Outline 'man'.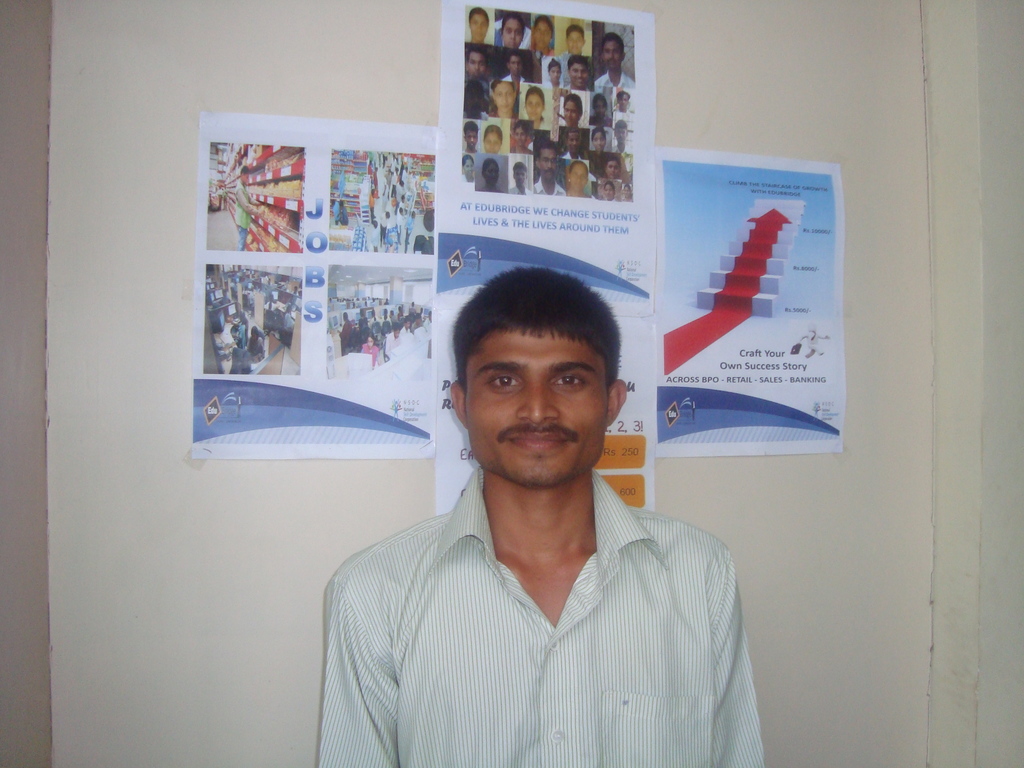
Outline: l=508, t=160, r=531, b=194.
